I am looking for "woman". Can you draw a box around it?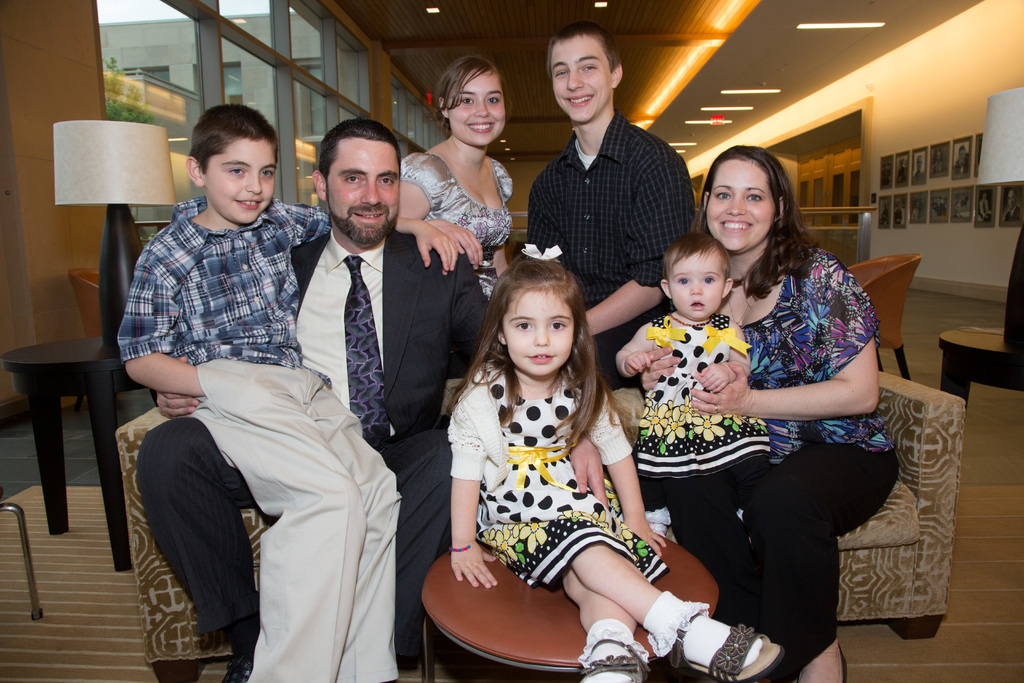
Sure, the bounding box is rect(392, 51, 516, 297).
